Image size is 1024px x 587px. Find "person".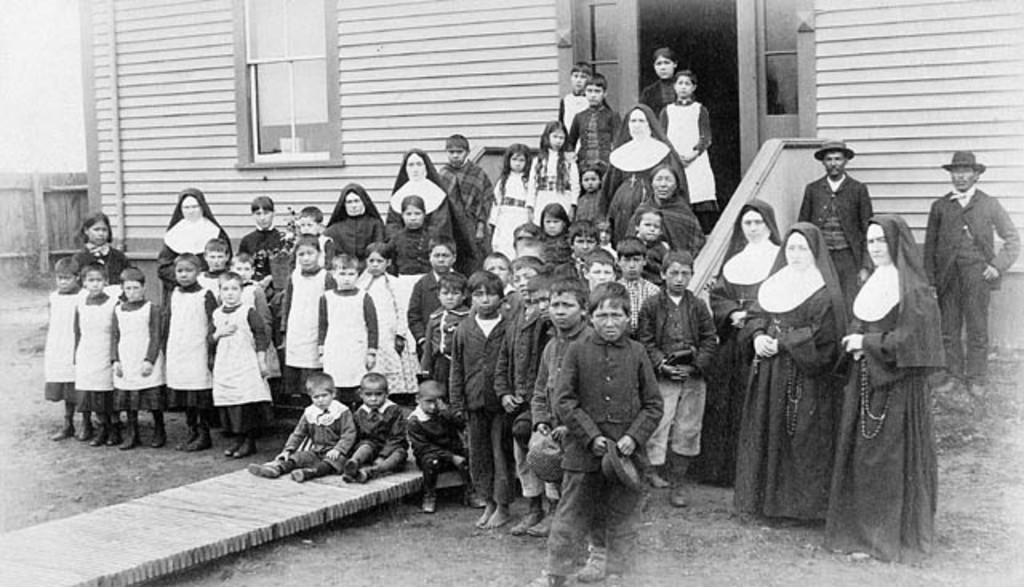
(x1=734, y1=222, x2=861, y2=526).
